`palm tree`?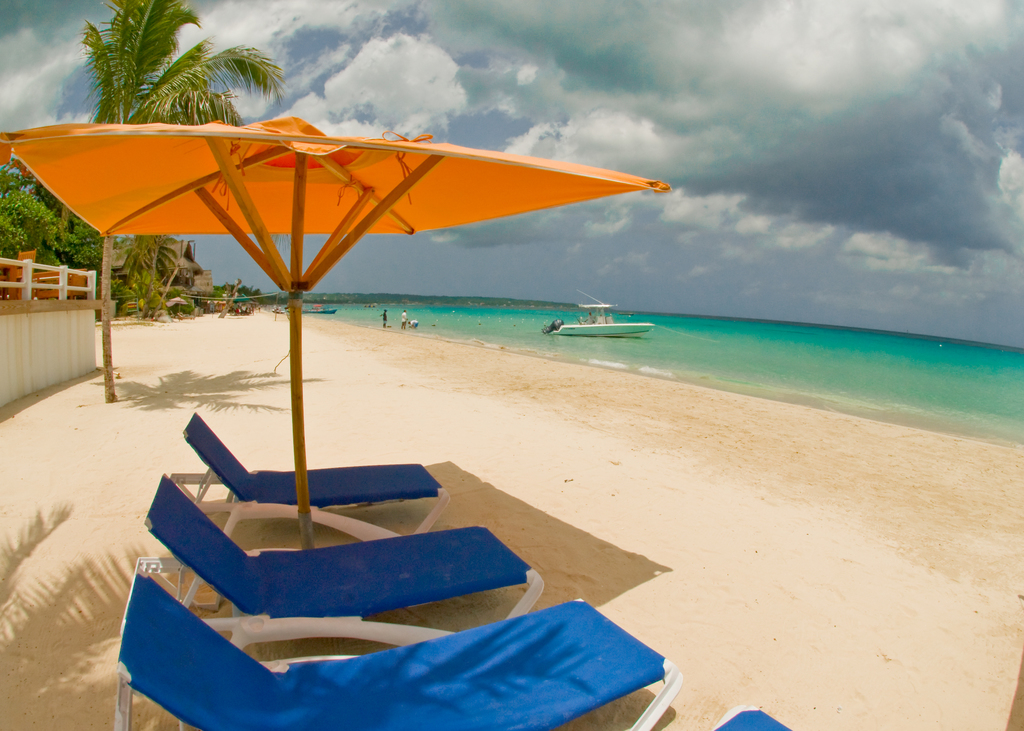
74 0 285 403
